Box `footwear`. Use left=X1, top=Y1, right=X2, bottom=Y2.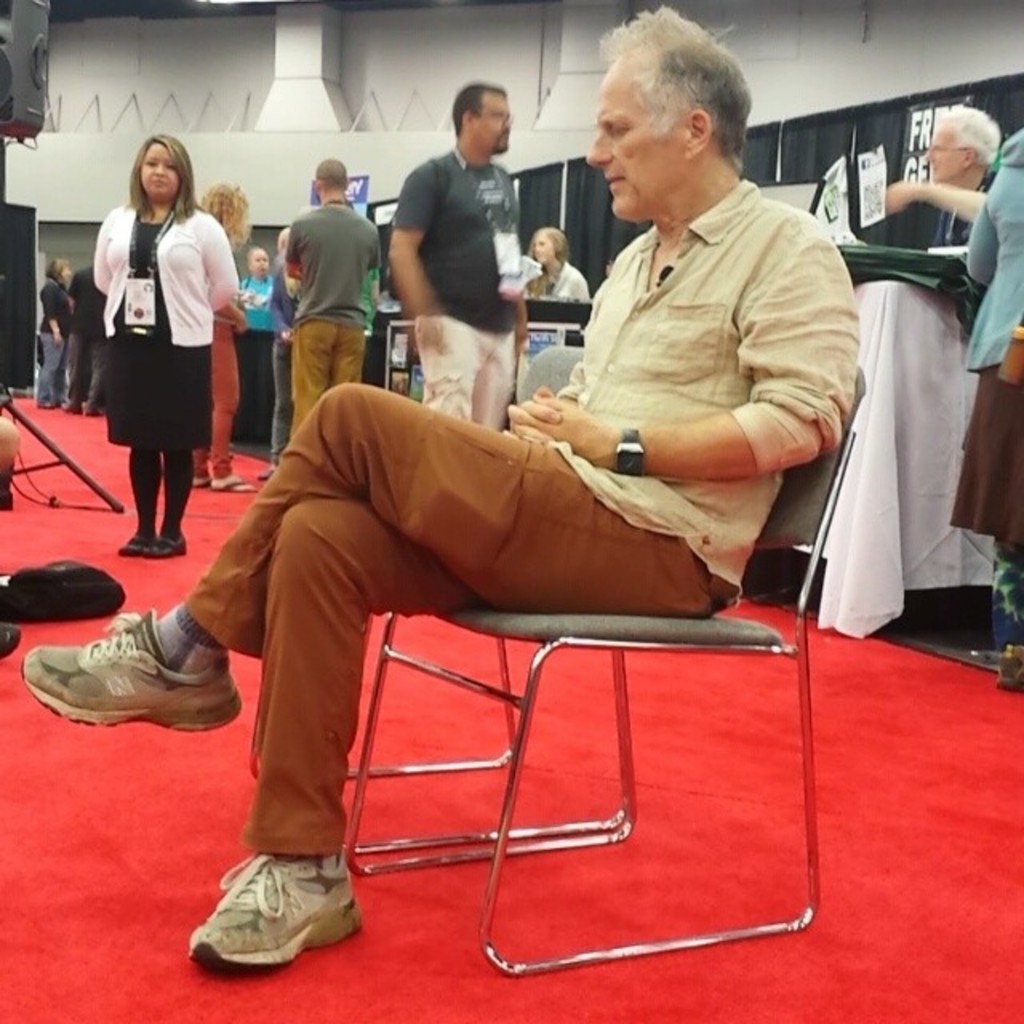
left=62, top=402, right=78, bottom=414.
